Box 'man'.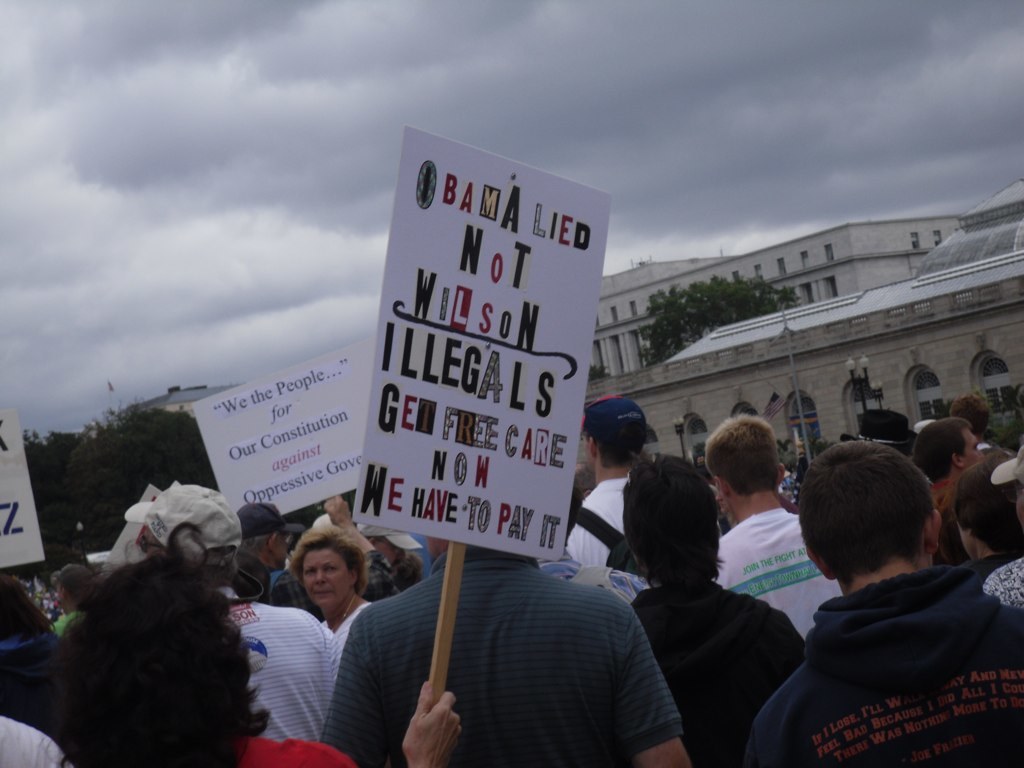
pyautogui.locateOnScreen(736, 434, 1022, 765).
